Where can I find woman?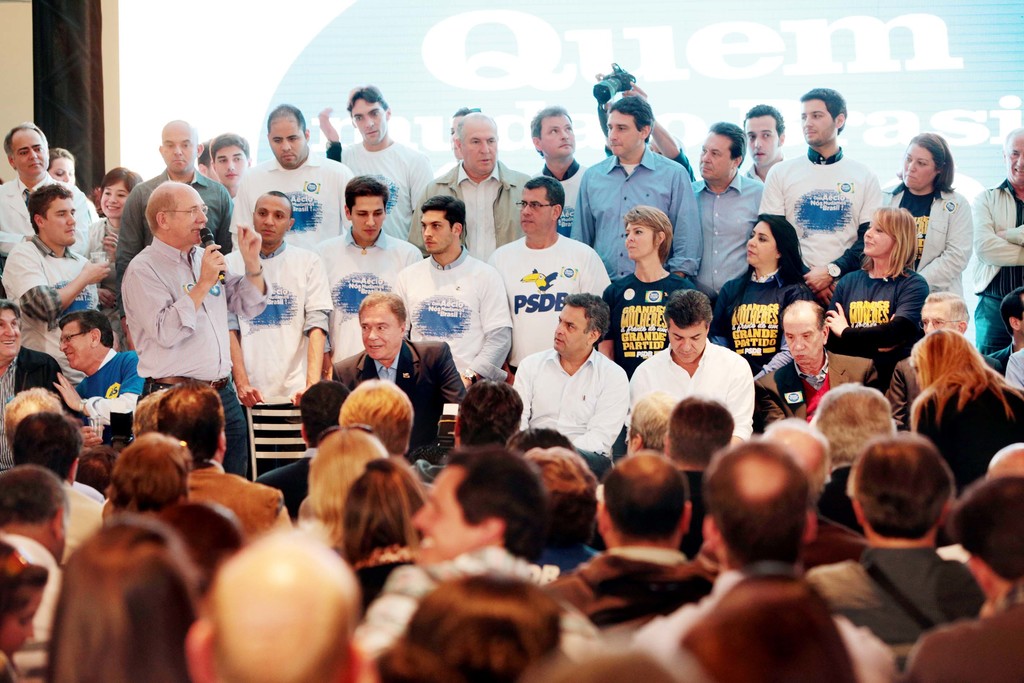
You can find it at [x1=296, y1=427, x2=386, y2=550].
